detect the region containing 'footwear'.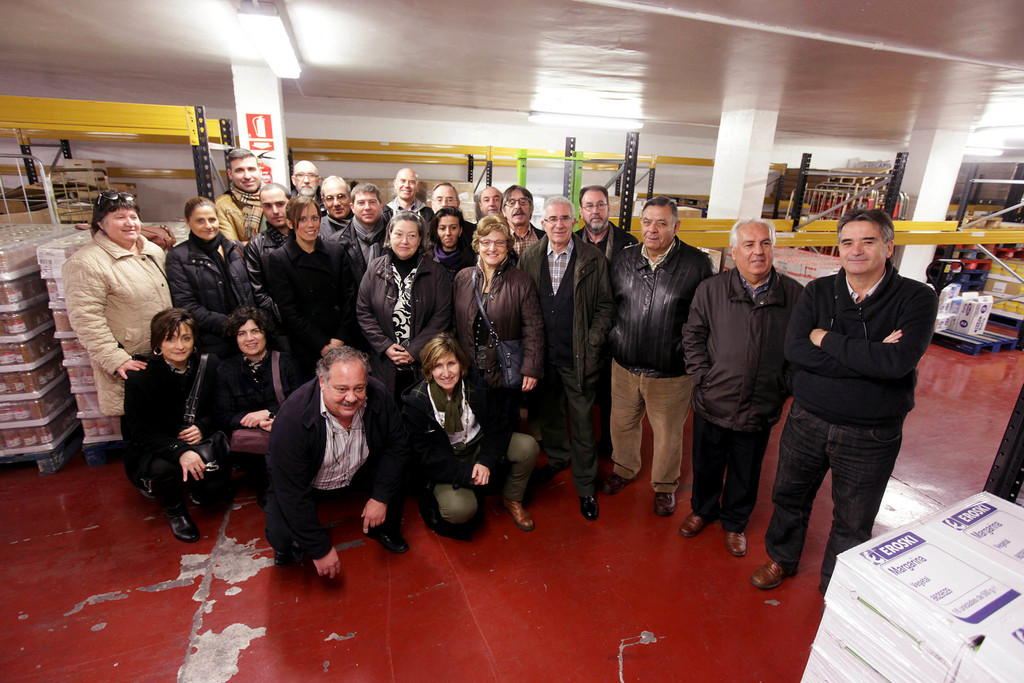
<region>376, 527, 406, 547</region>.
